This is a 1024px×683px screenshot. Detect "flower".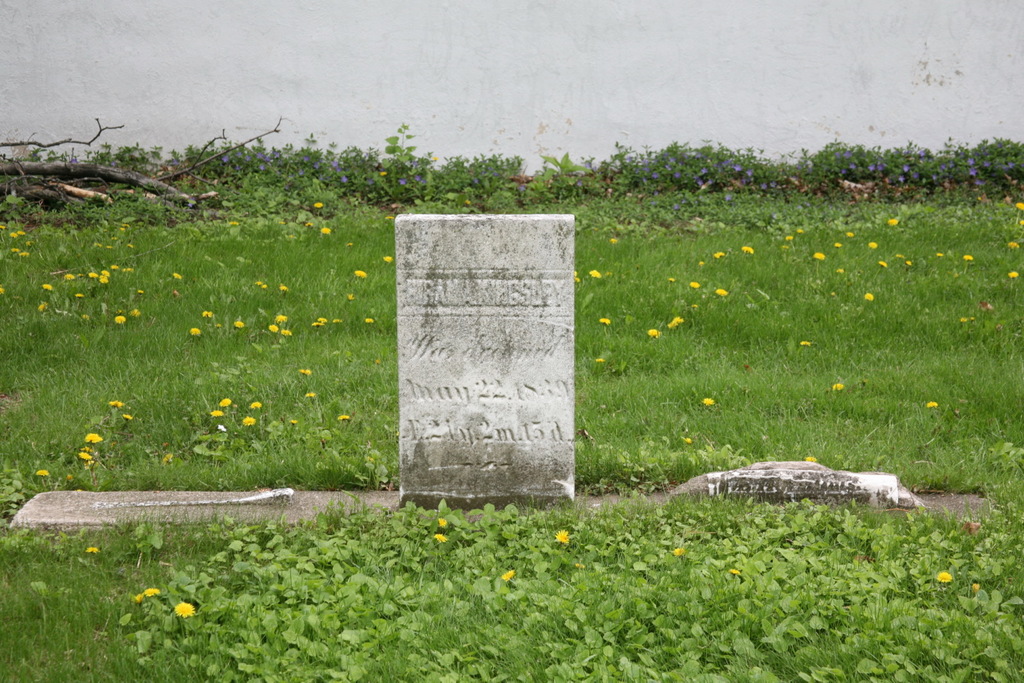
(278,324,294,339).
